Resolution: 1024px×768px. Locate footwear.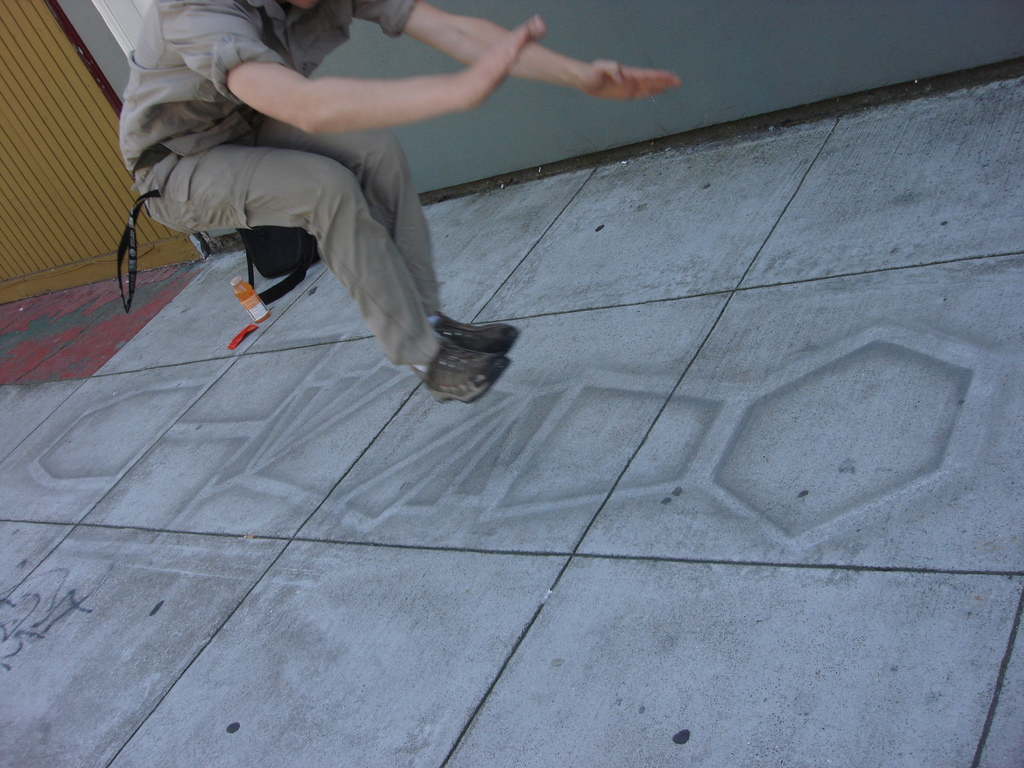
<box>413,338,515,406</box>.
